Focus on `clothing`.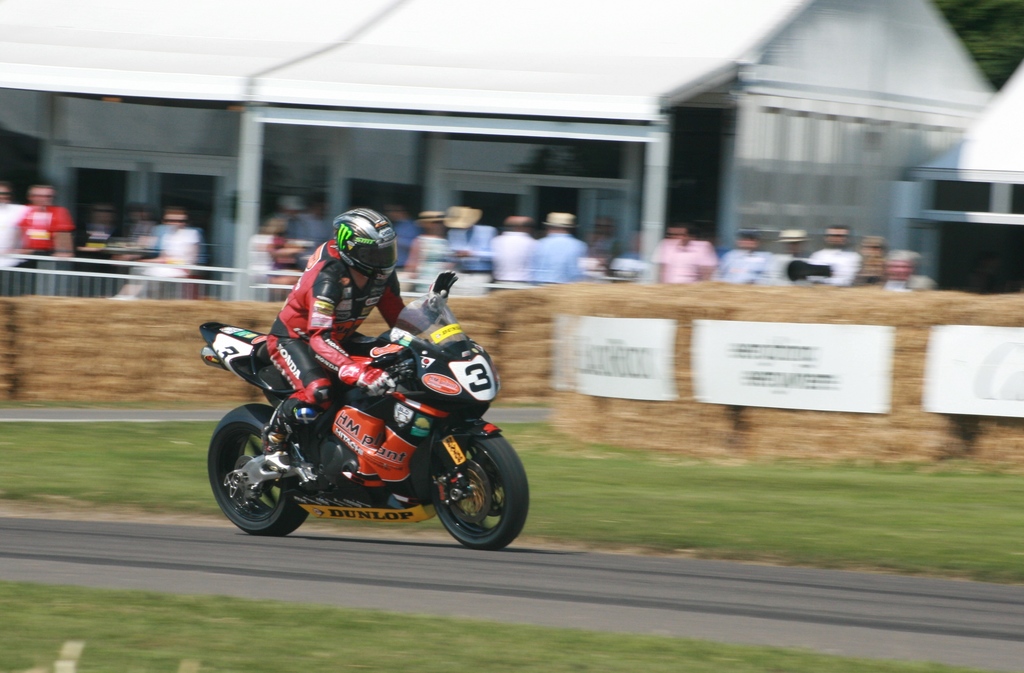
Focused at 711,244,779,286.
